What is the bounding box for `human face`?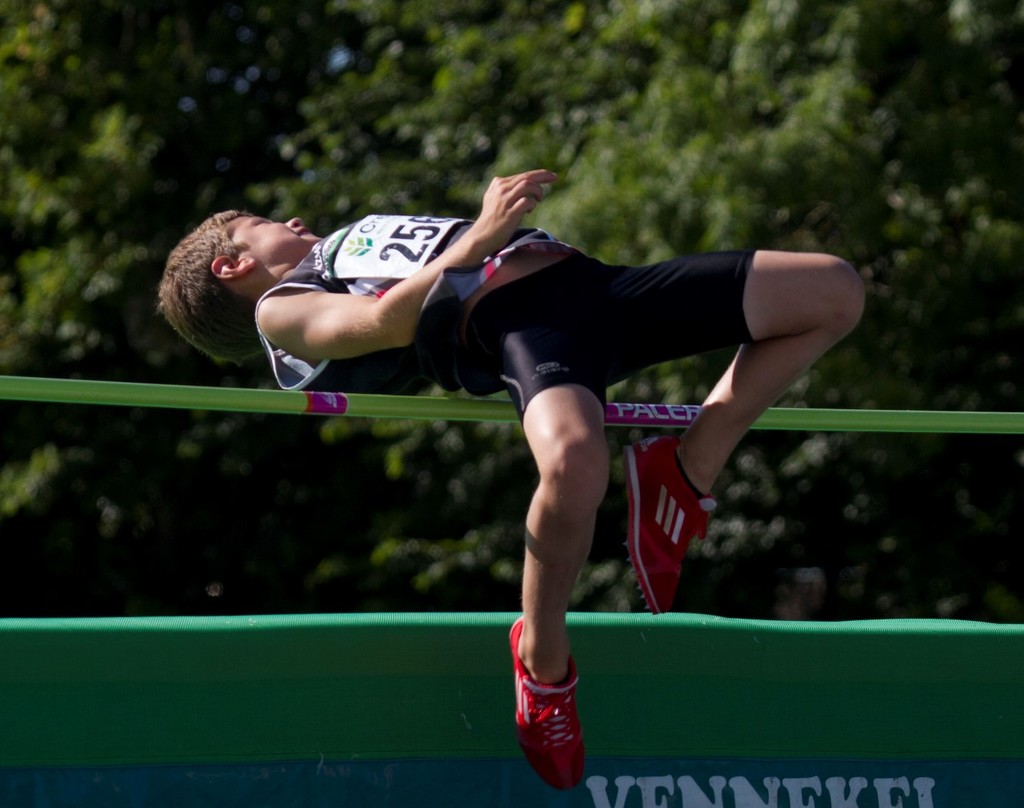
223/210/324/265.
